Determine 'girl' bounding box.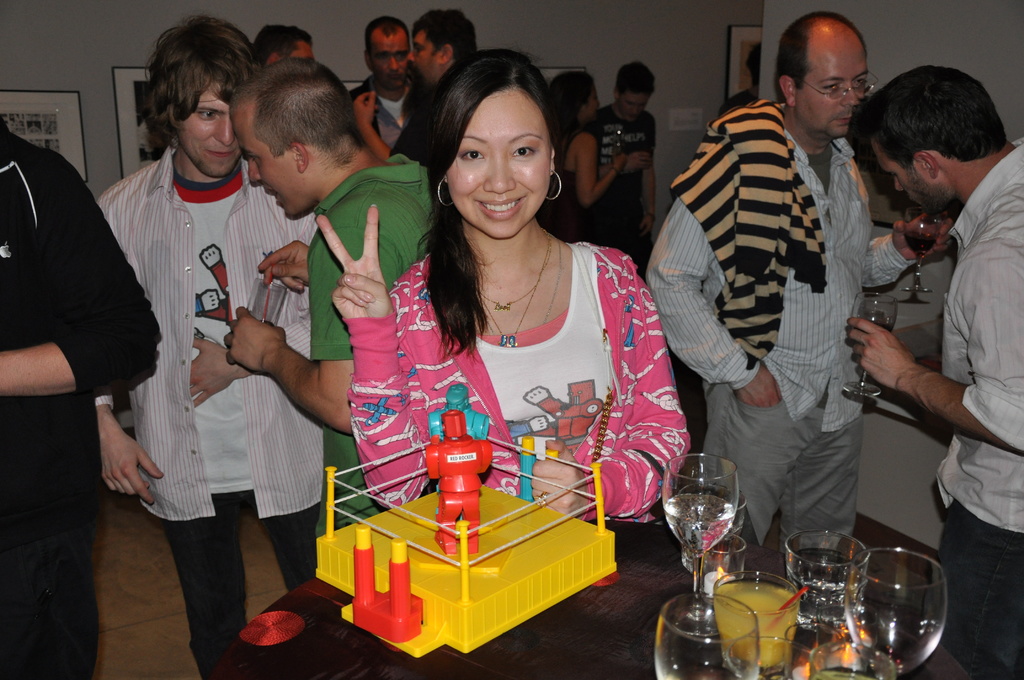
Determined: 317, 51, 690, 522.
